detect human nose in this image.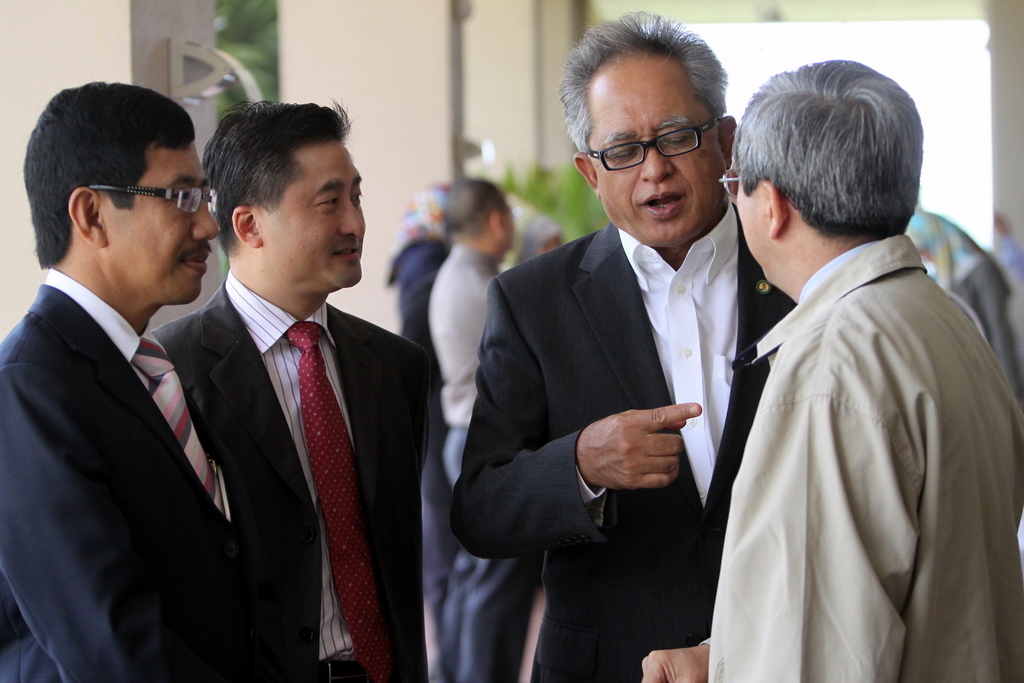
Detection: <box>643,137,675,181</box>.
